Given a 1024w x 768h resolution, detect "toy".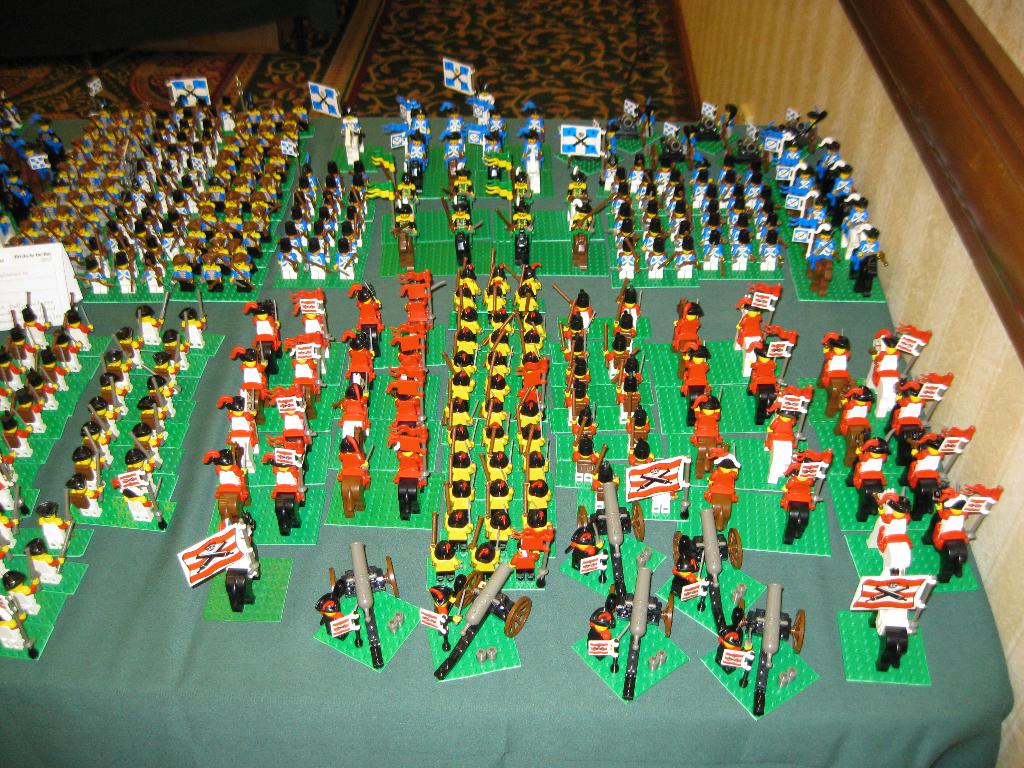
detection(74, 218, 99, 252).
